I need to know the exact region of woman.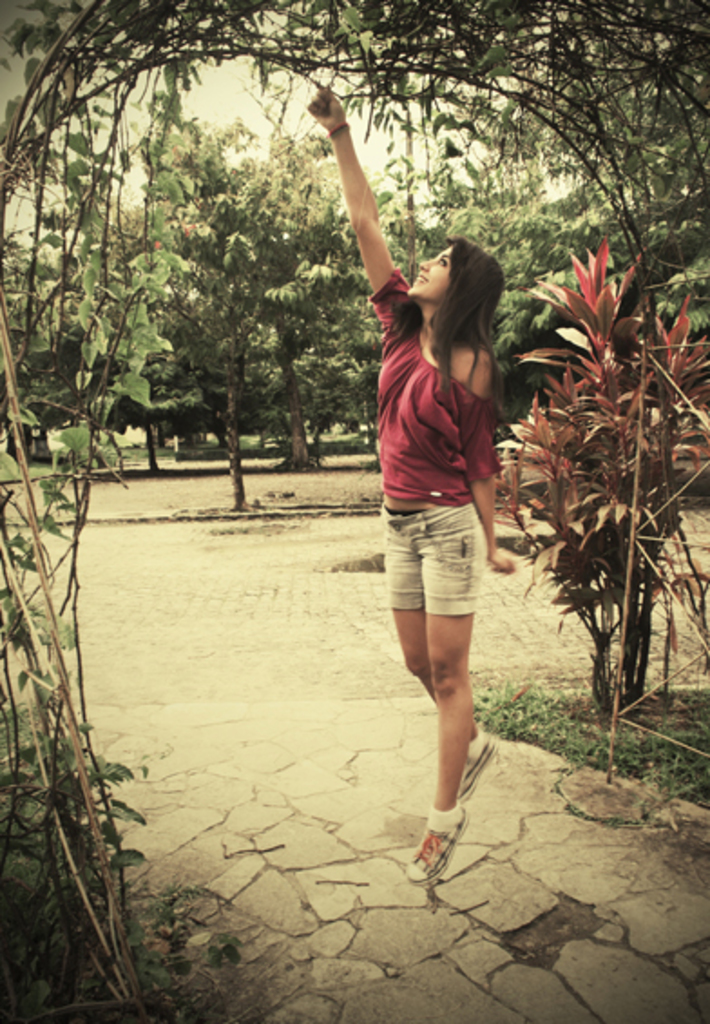
Region: box(346, 198, 540, 881).
